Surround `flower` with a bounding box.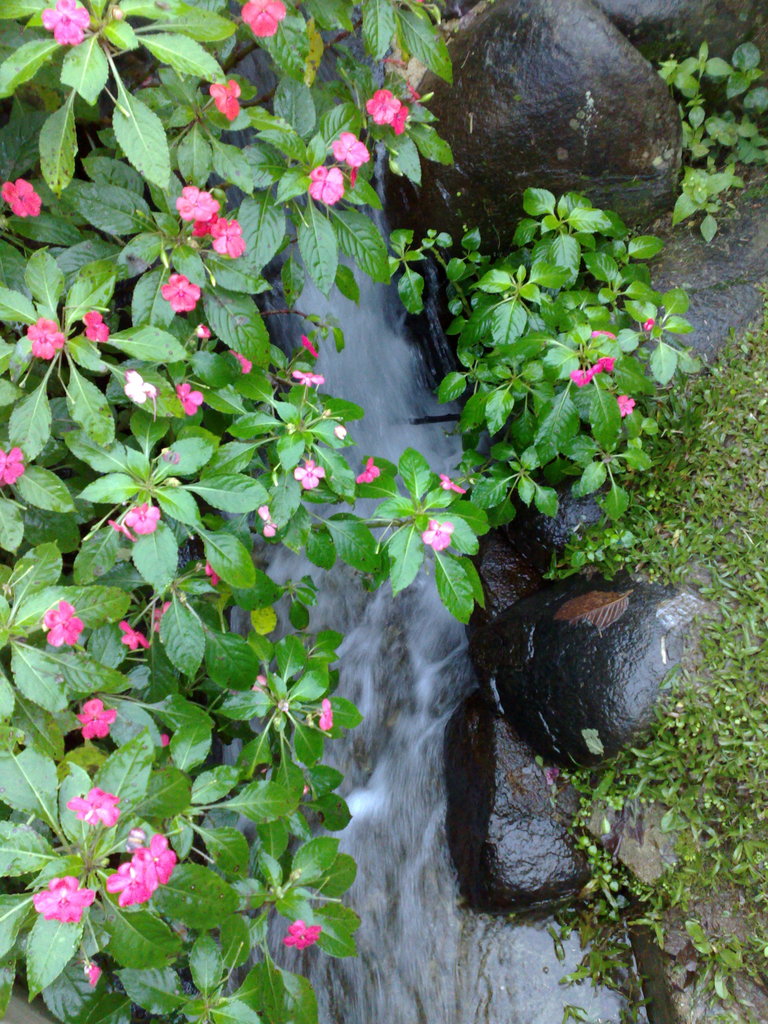
x1=177, y1=386, x2=202, y2=414.
